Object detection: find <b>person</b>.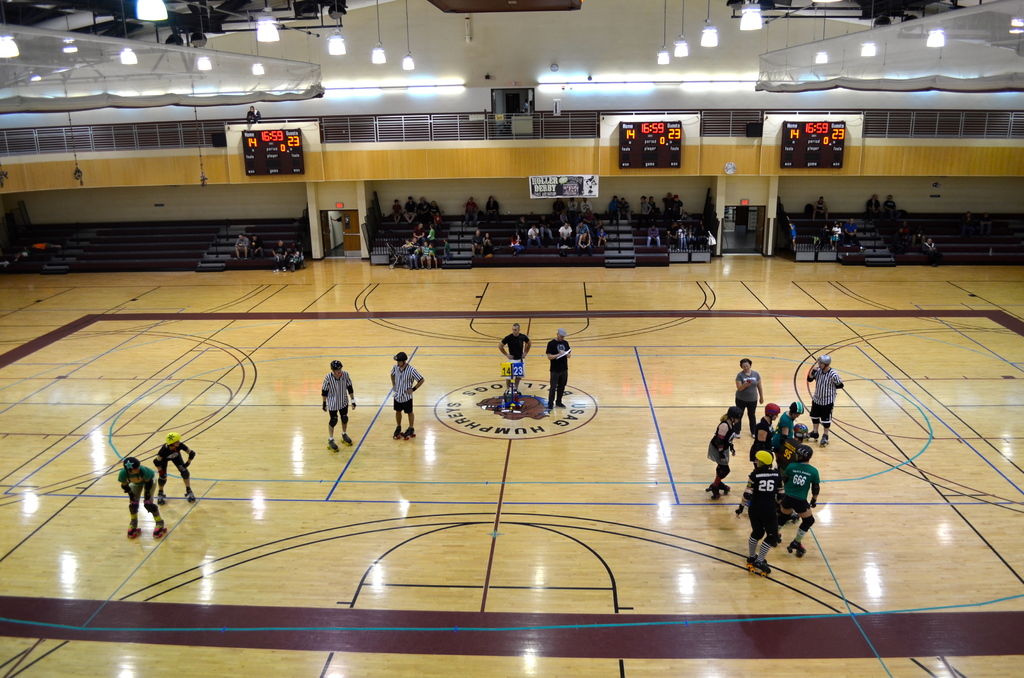
(803, 359, 845, 437).
